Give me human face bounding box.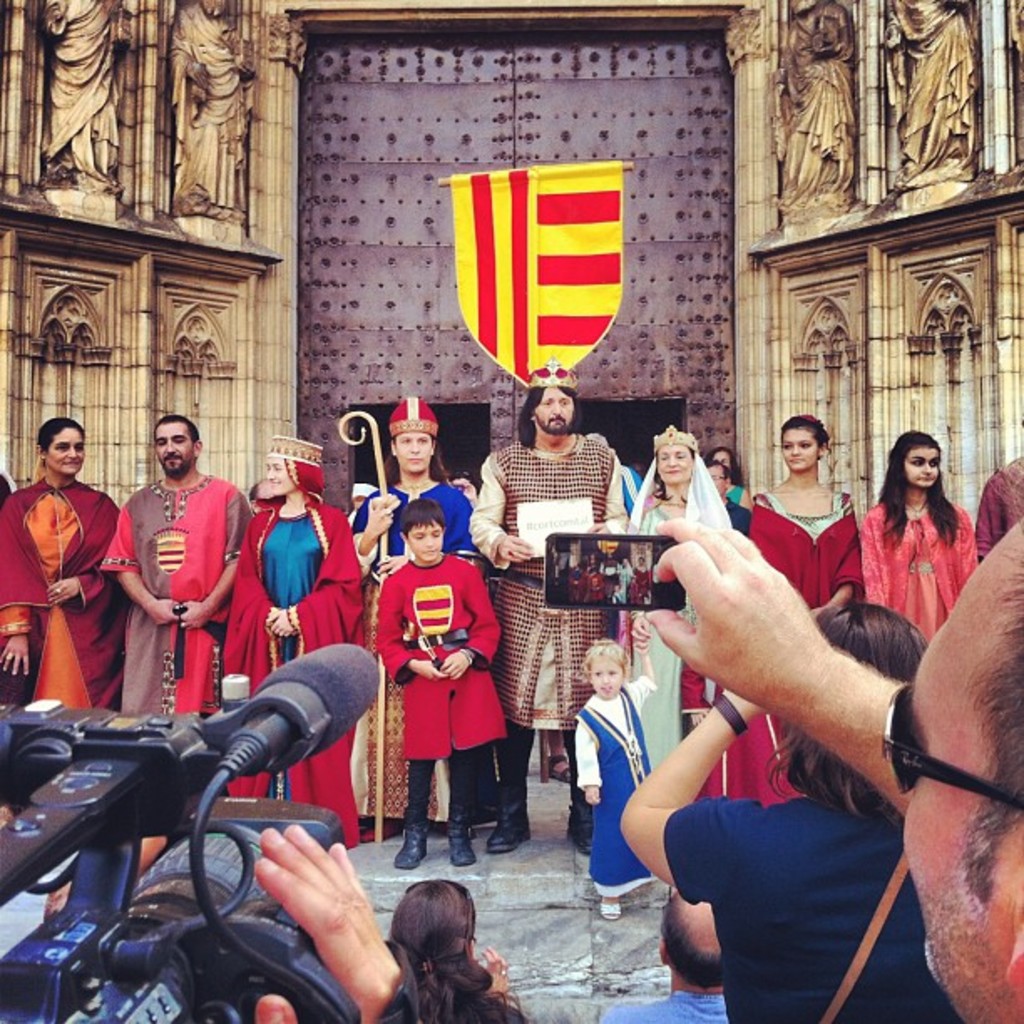
{"x1": 45, "y1": 430, "x2": 85, "y2": 479}.
